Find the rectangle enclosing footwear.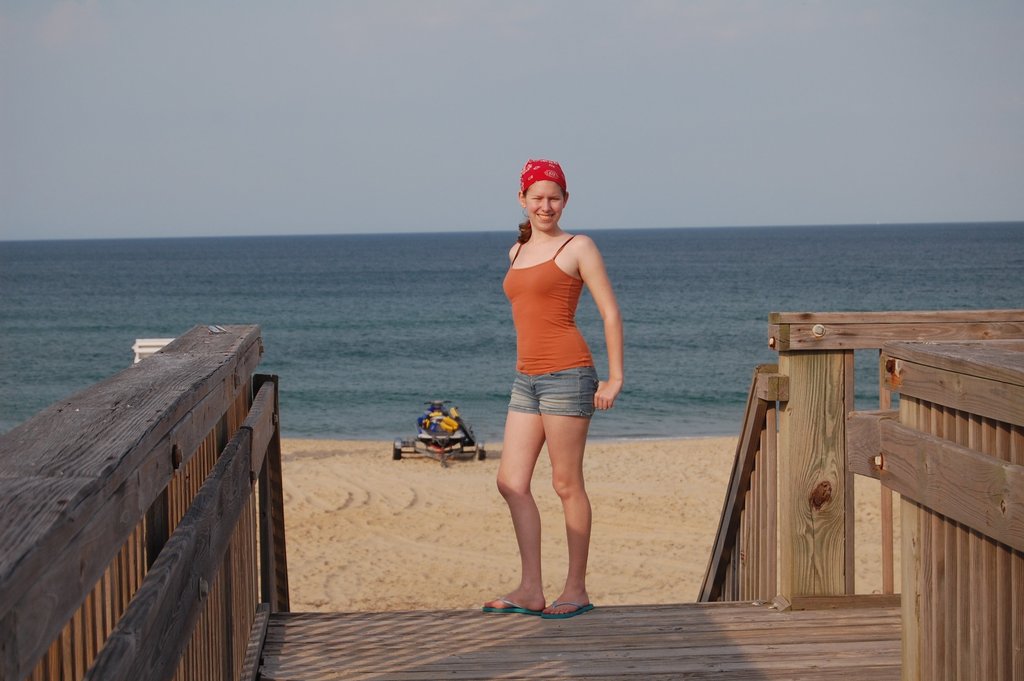
x1=548 y1=599 x2=595 y2=625.
